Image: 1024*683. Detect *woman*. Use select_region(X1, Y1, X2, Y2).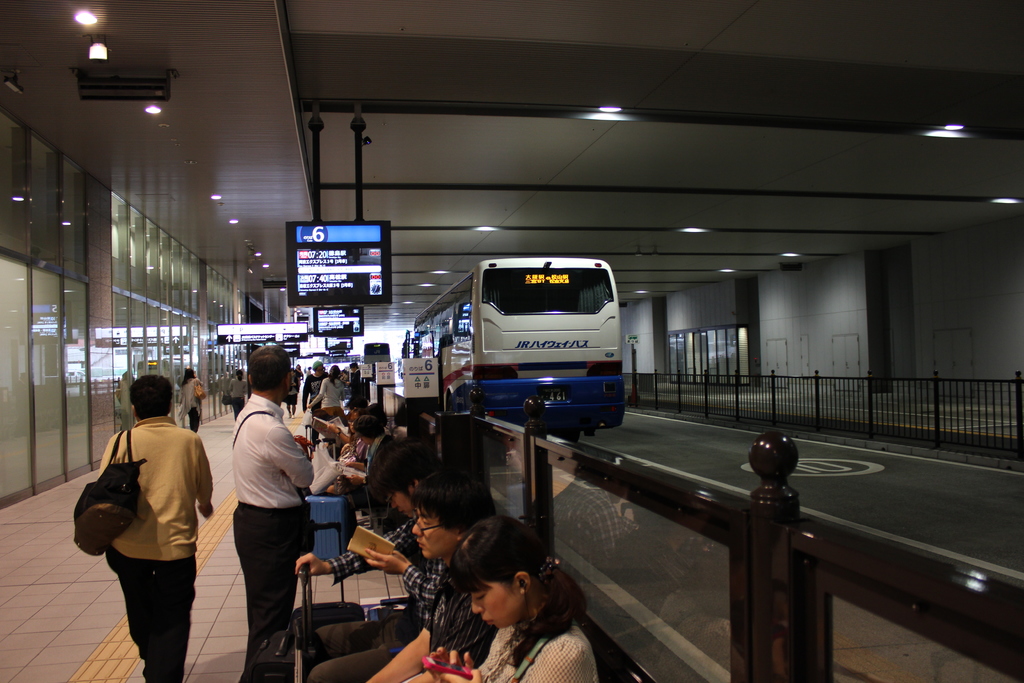
select_region(223, 368, 249, 425).
